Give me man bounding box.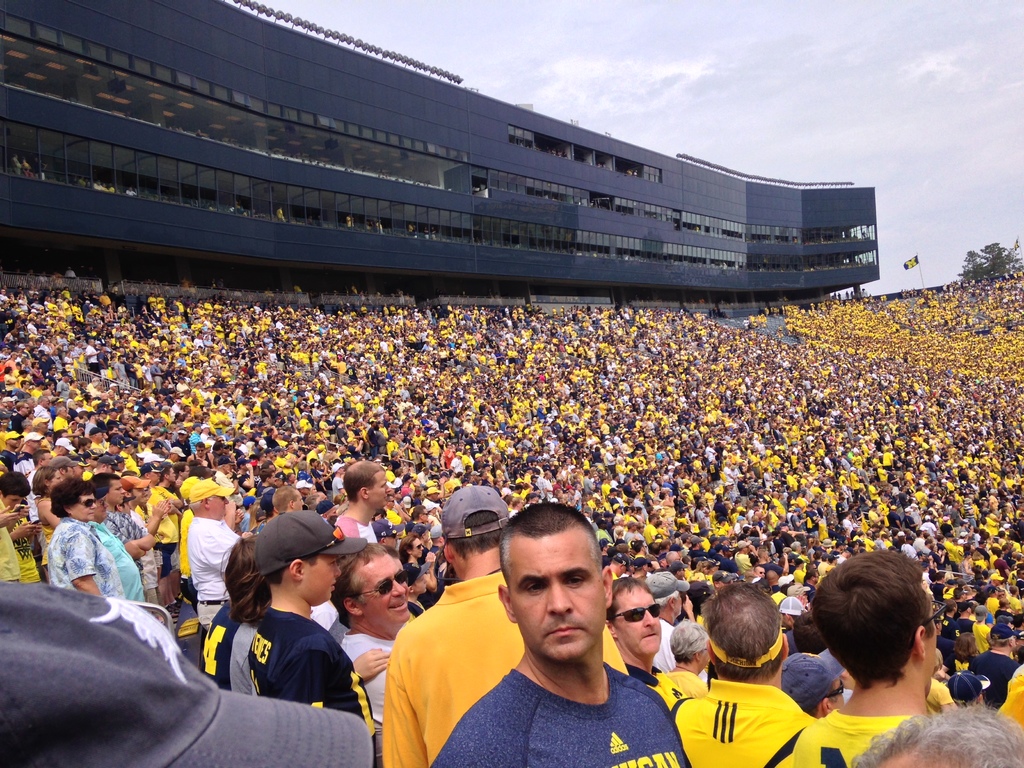
<bbox>44, 455, 79, 486</bbox>.
